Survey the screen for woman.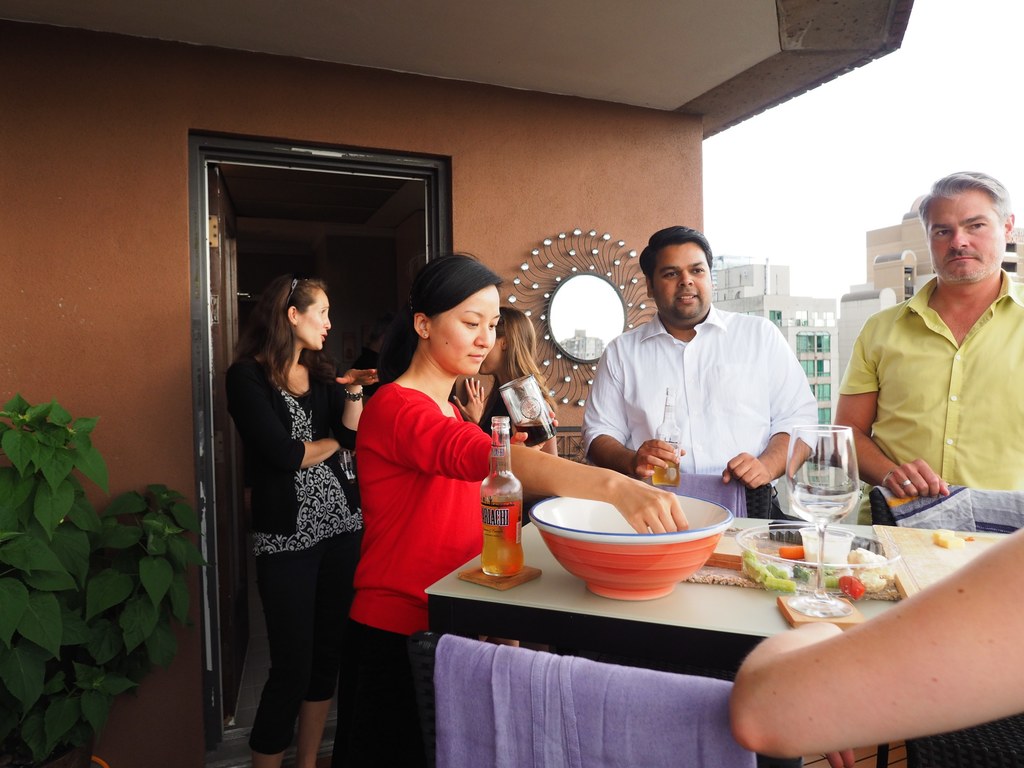
Survey found: bbox=[349, 248, 687, 767].
